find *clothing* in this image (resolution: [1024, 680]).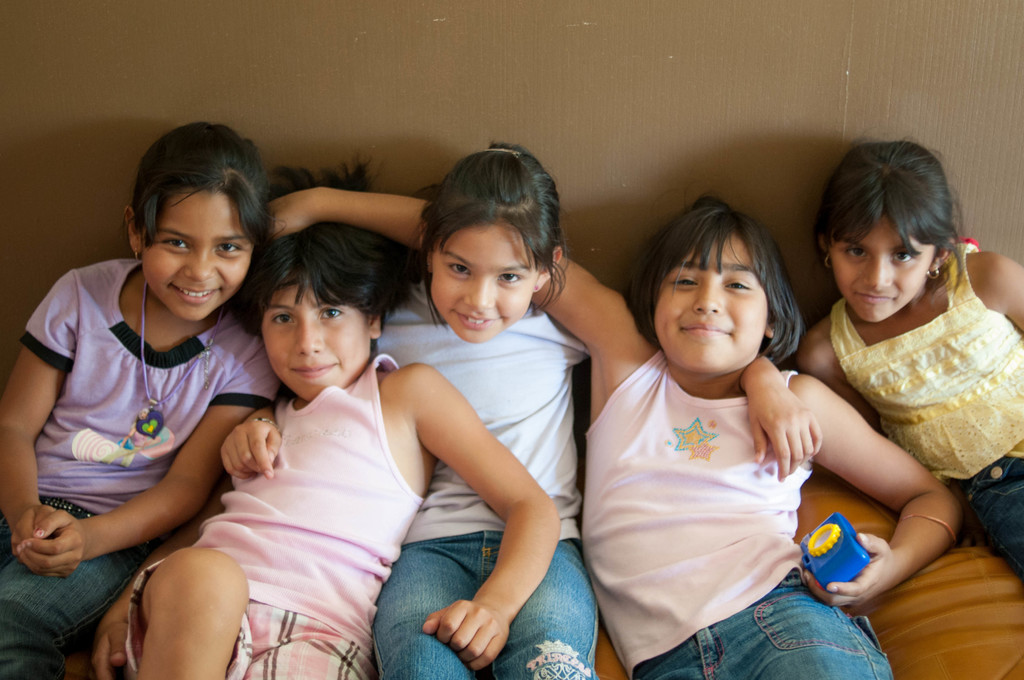
Rect(580, 343, 895, 679).
